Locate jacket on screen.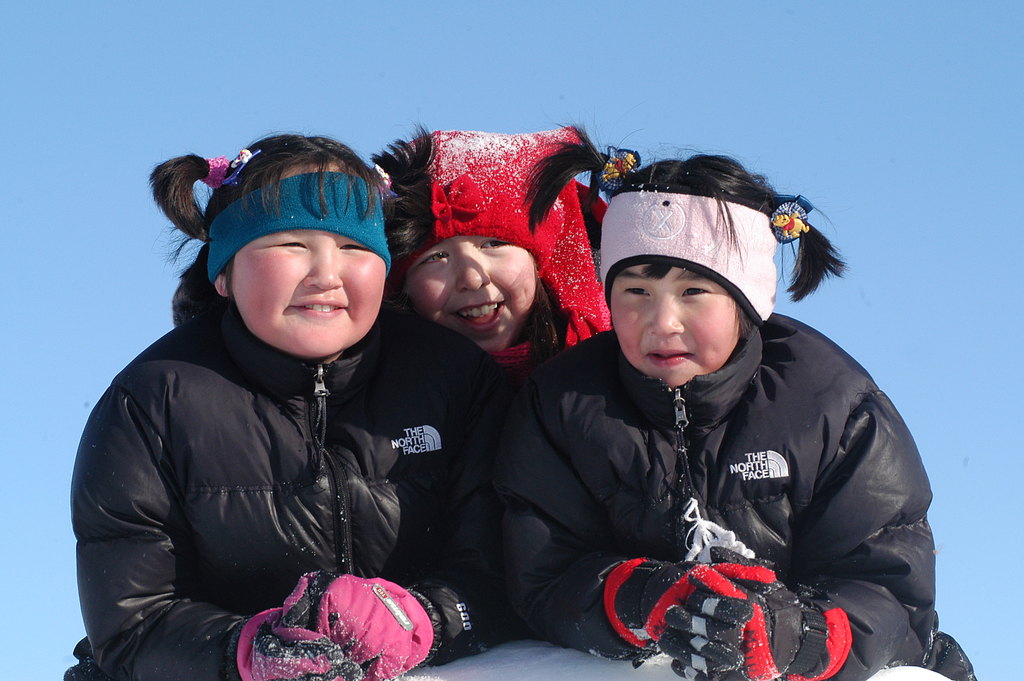
On screen at x1=495, y1=311, x2=941, y2=680.
